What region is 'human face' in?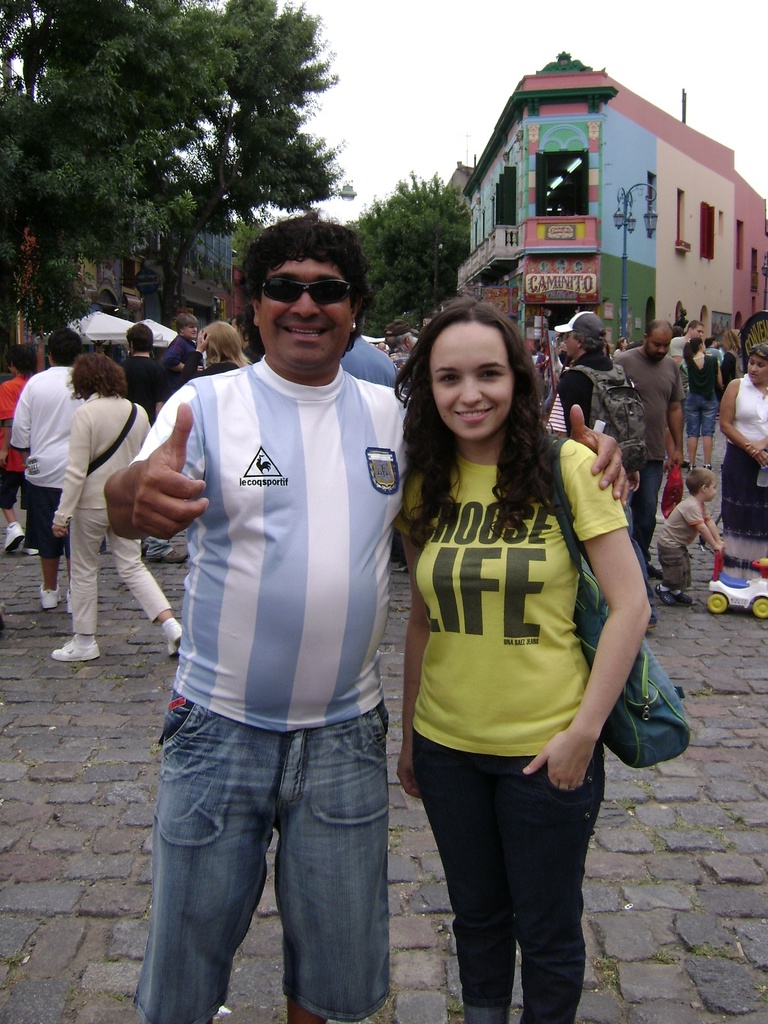
detection(433, 316, 516, 452).
